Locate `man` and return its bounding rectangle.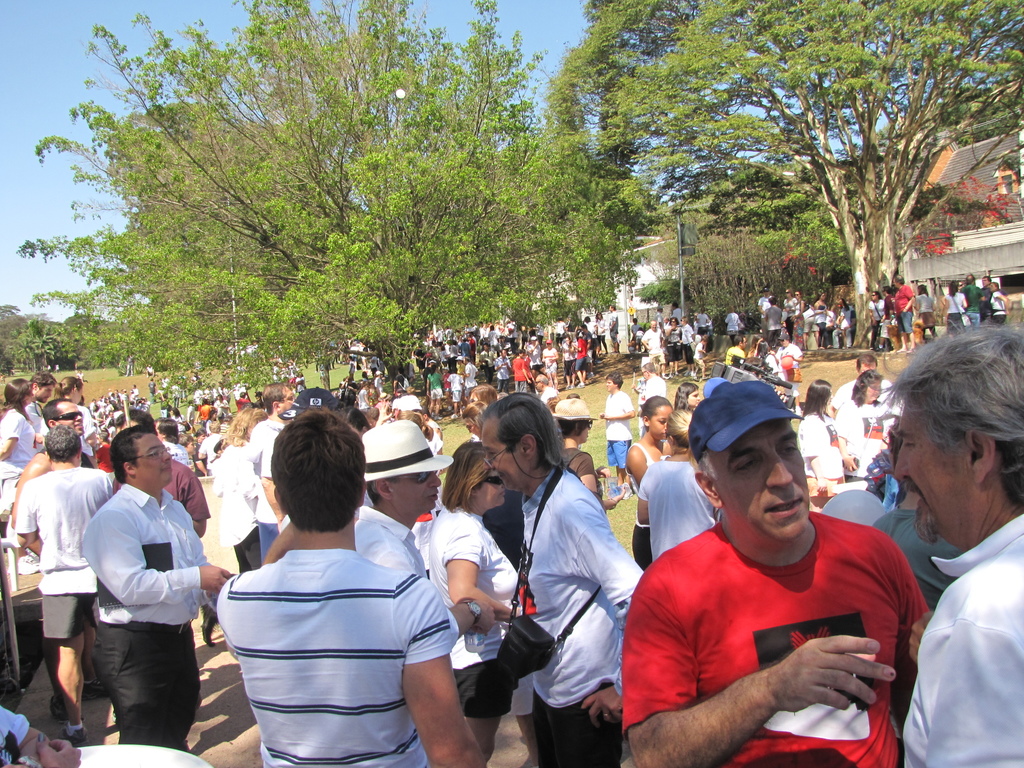
(959, 271, 989, 328).
